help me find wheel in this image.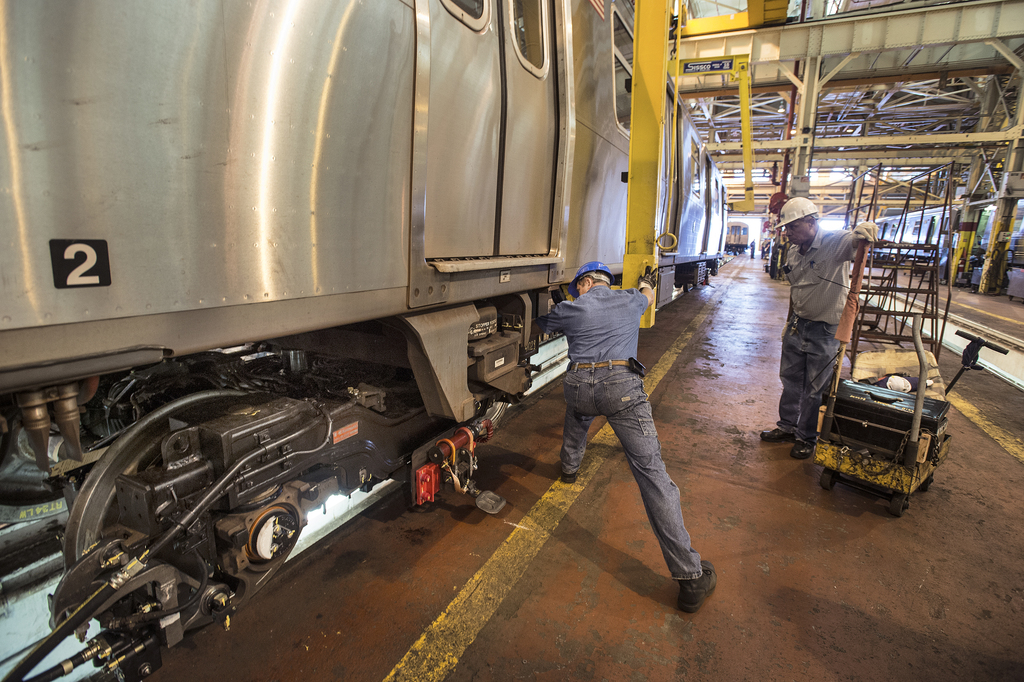
Found it: [480,397,508,427].
